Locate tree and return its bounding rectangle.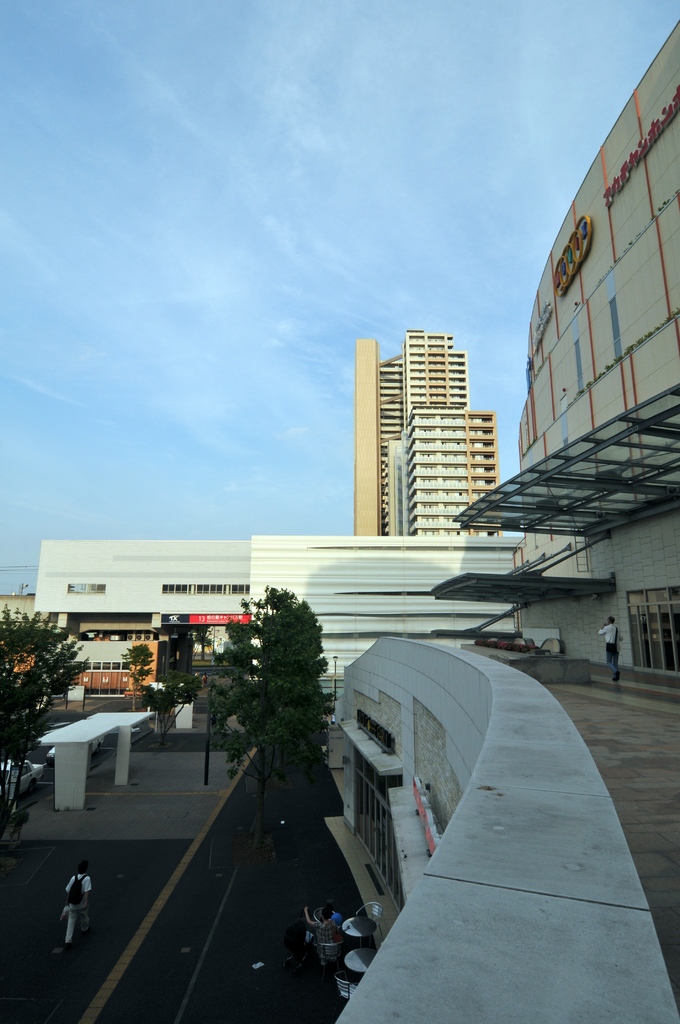
Rect(207, 584, 335, 848).
